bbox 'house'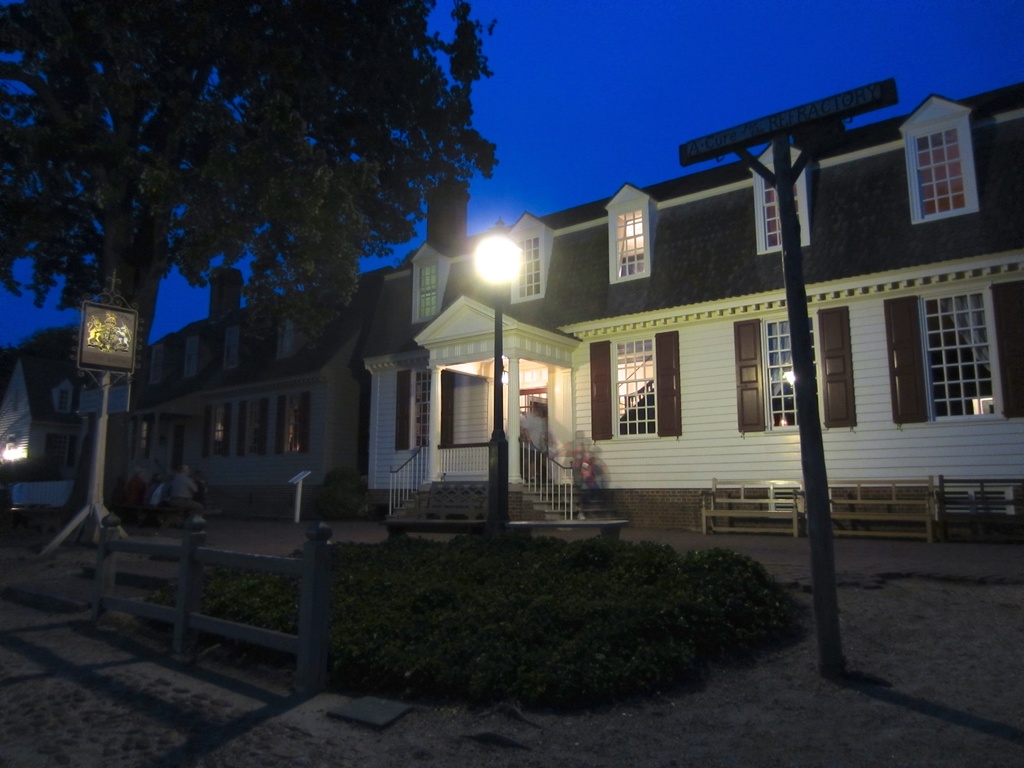
(120, 266, 390, 525)
